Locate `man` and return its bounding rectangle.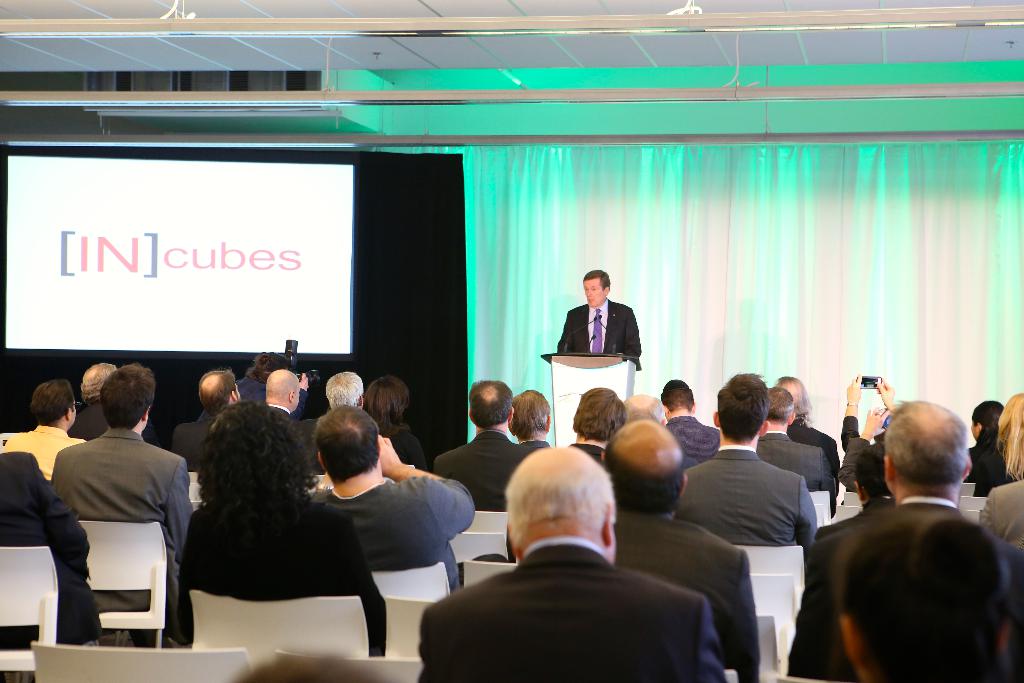
detection(250, 365, 319, 449).
